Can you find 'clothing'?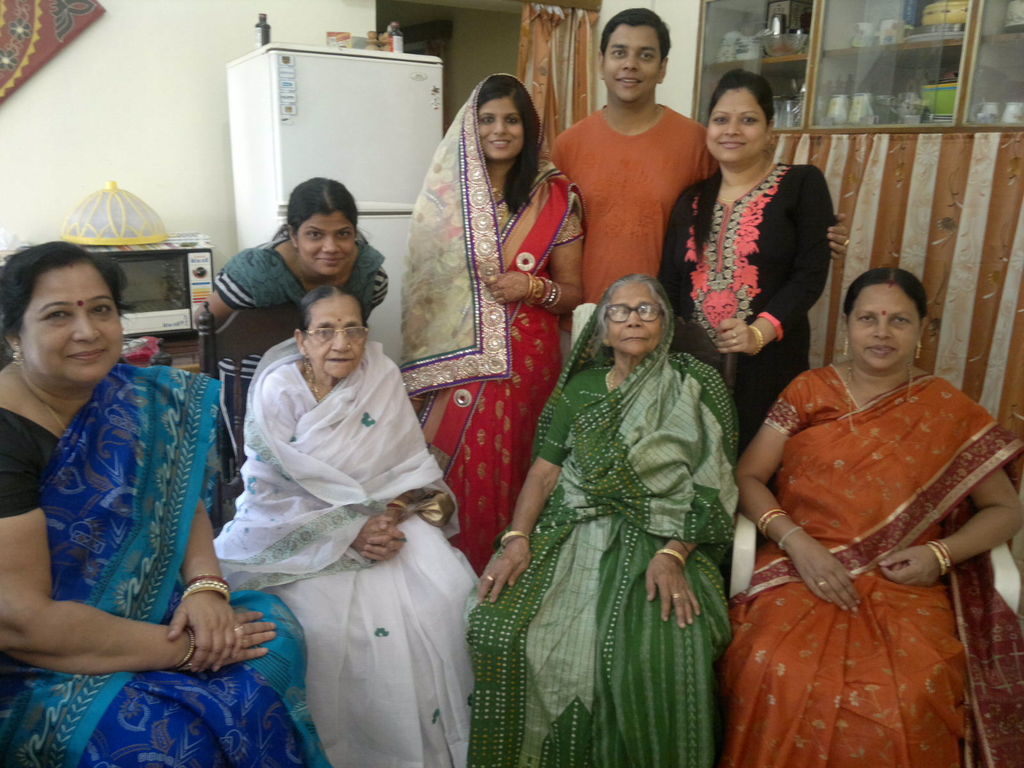
Yes, bounding box: (left=392, top=73, right=586, bottom=577).
